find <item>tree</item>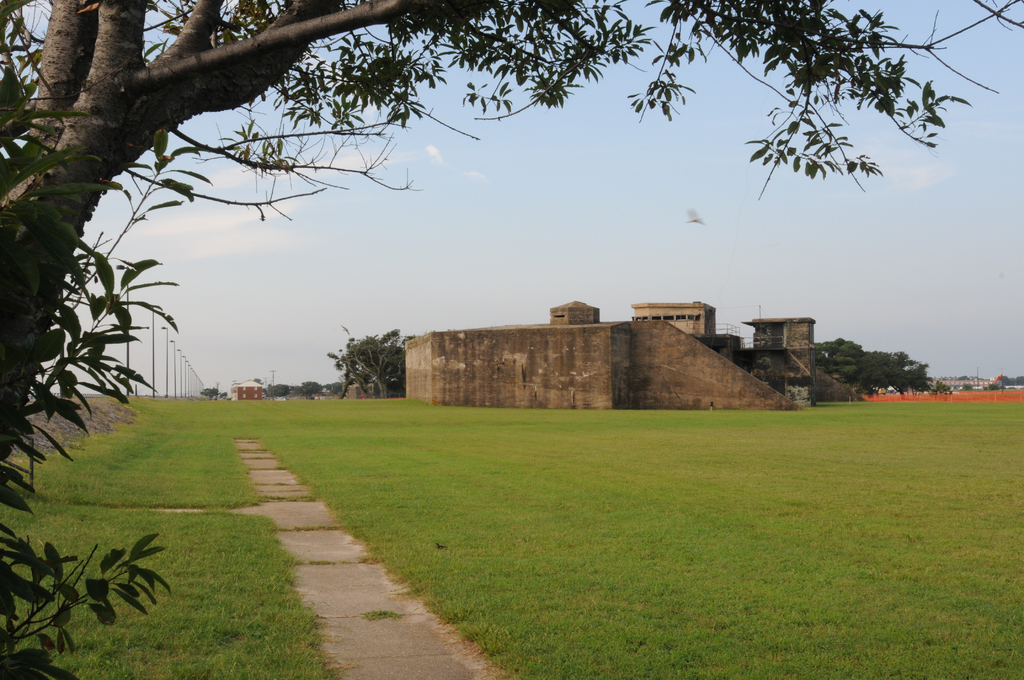
locate(871, 343, 929, 392)
